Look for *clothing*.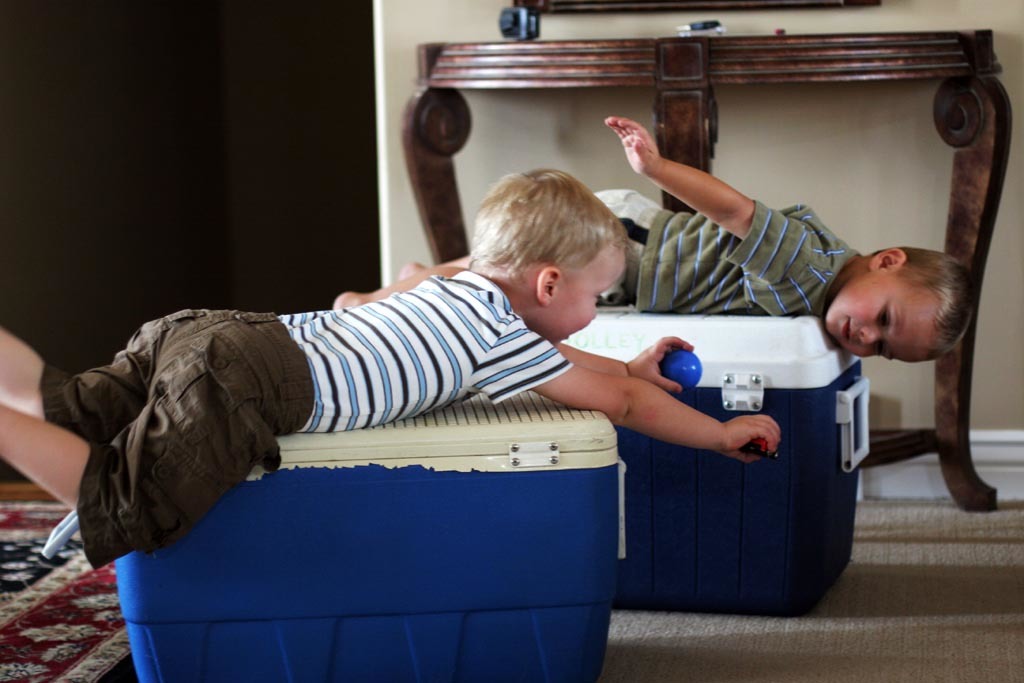
Found: l=583, t=177, r=861, b=331.
